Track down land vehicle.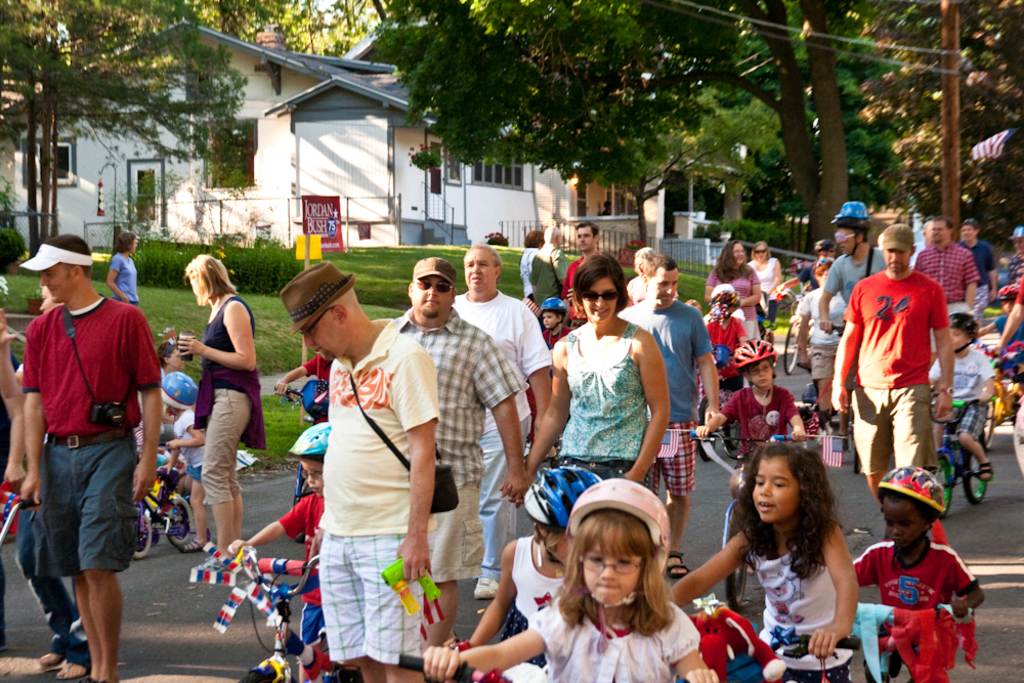
Tracked to (776, 285, 806, 378).
